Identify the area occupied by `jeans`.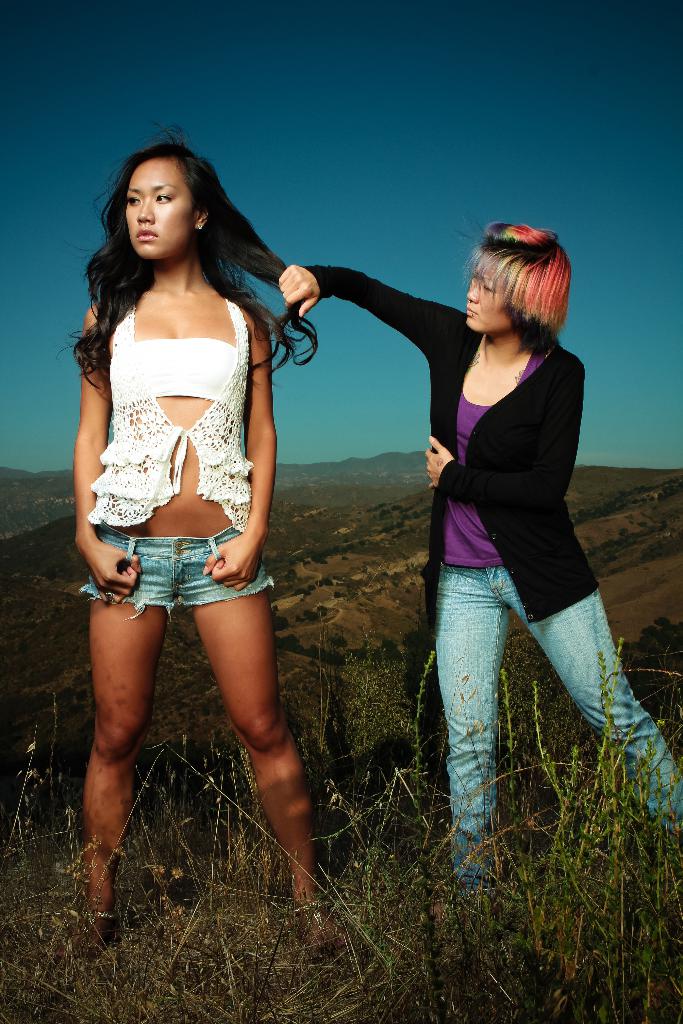
Area: bbox=[426, 569, 682, 883].
